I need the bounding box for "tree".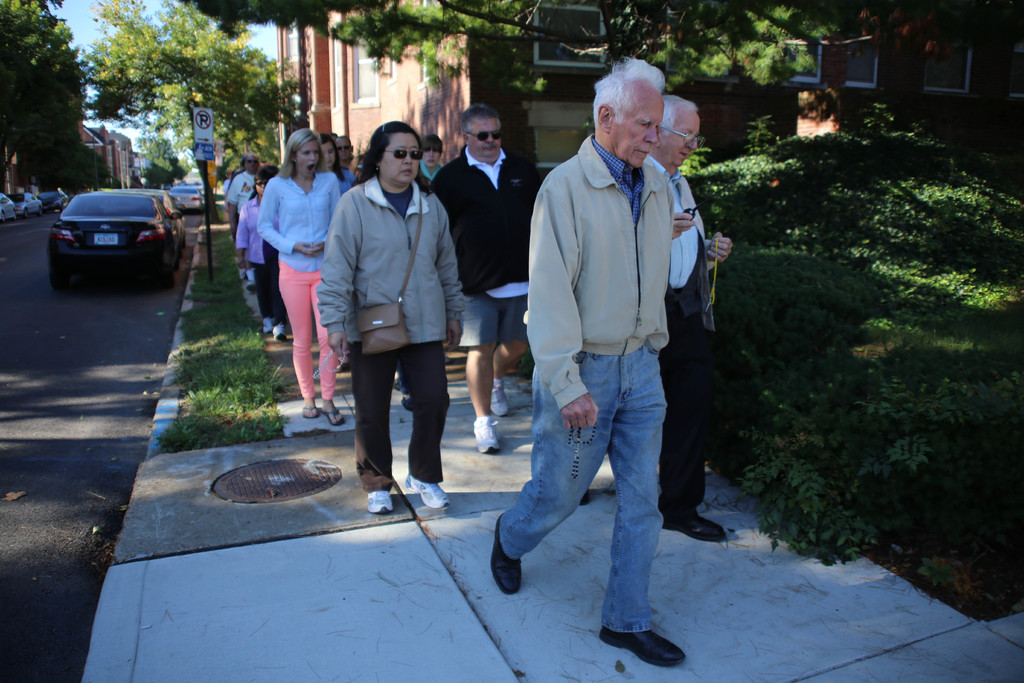
Here it is: {"left": 85, "top": 0, "right": 283, "bottom": 176}.
